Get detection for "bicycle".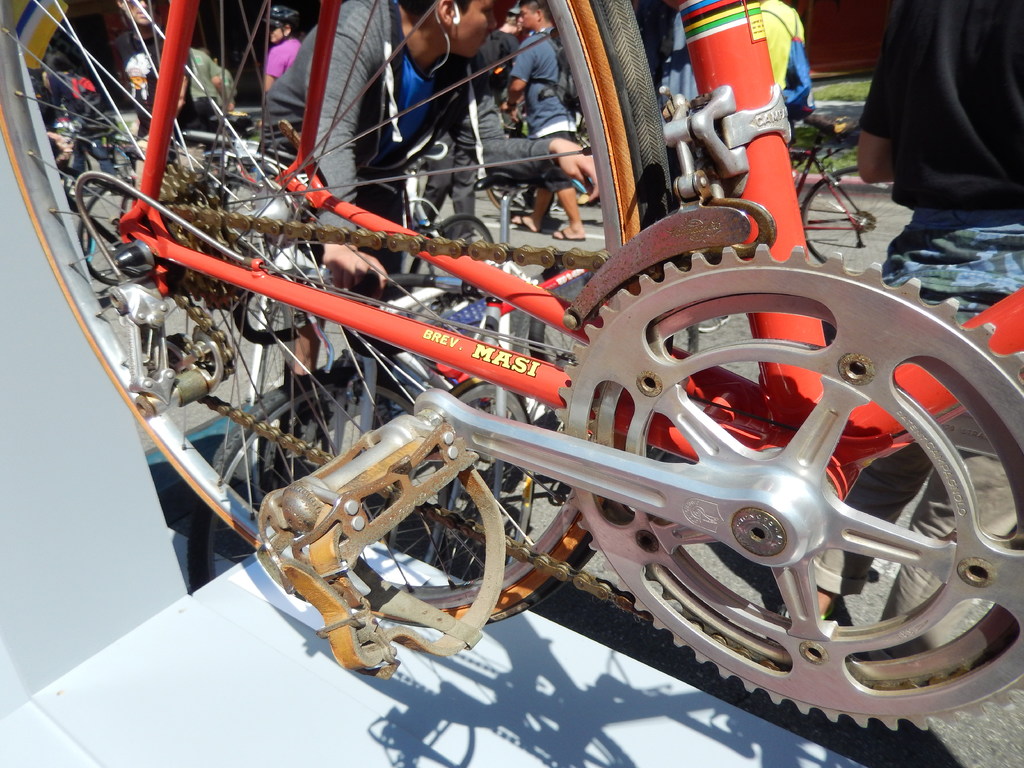
Detection: select_region(667, 111, 914, 274).
